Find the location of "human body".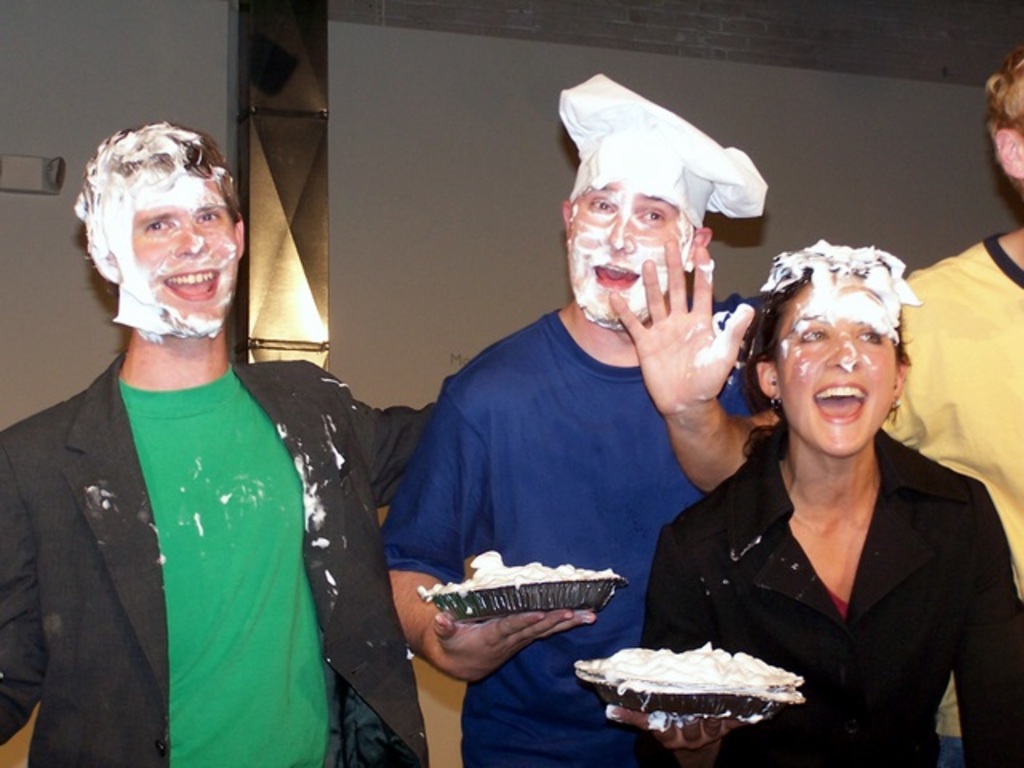
Location: [603,242,1022,766].
